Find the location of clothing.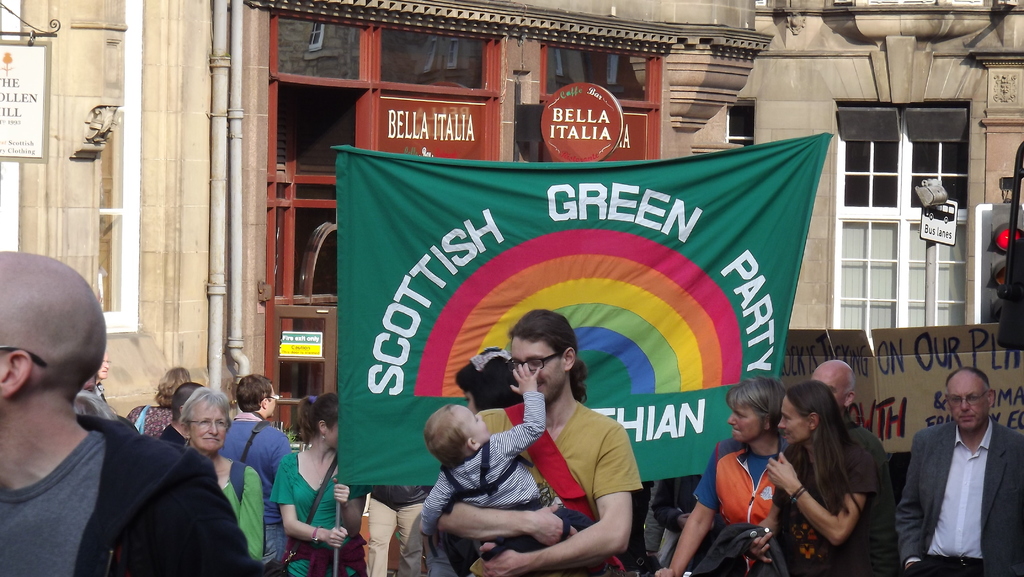
Location: {"left": 215, "top": 456, "right": 260, "bottom": 576}.
